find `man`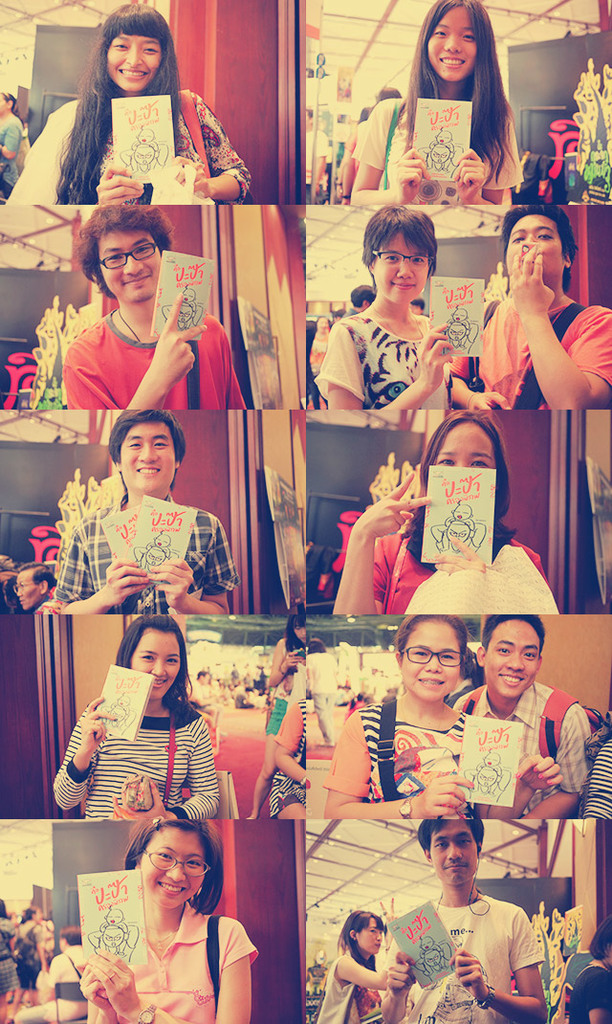
crop(59, 411, 231, 617)
